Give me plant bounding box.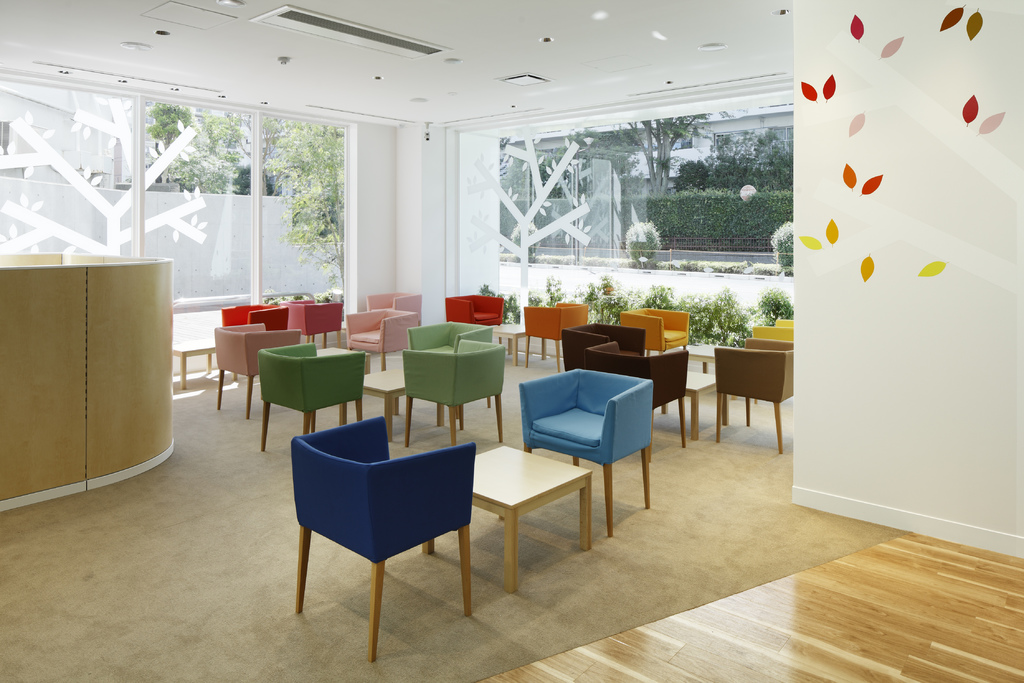
bbox=(630, 281, 687, 323).
